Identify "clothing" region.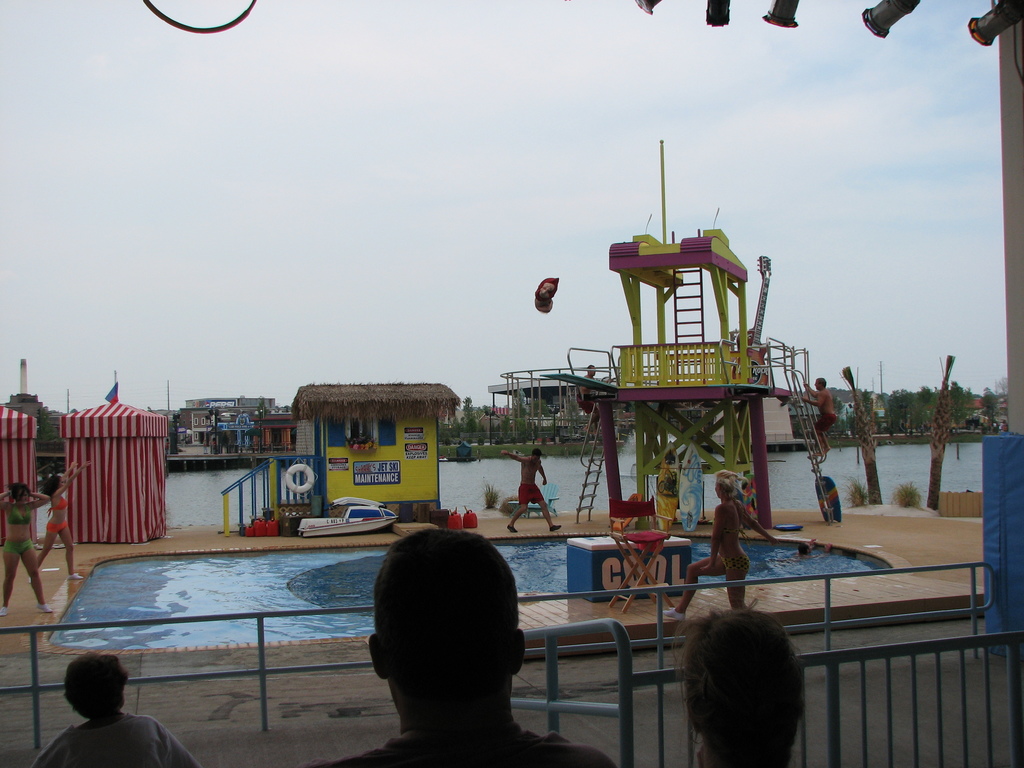
Region: [23,705,203,767].
